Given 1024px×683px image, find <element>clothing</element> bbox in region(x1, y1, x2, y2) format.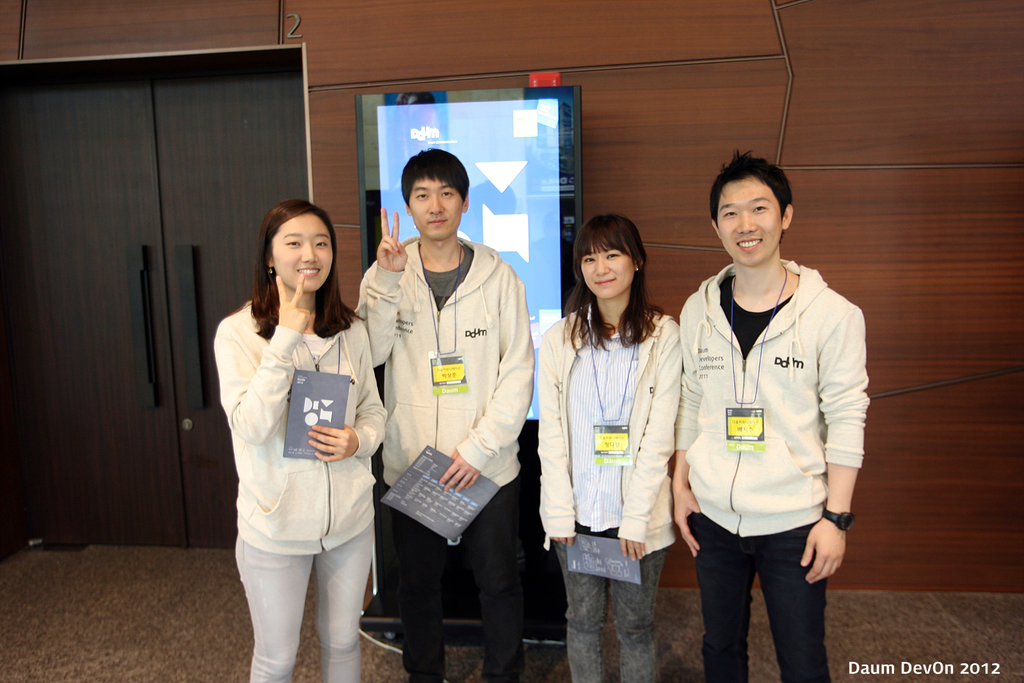
region(559, 556, 669, 680).
